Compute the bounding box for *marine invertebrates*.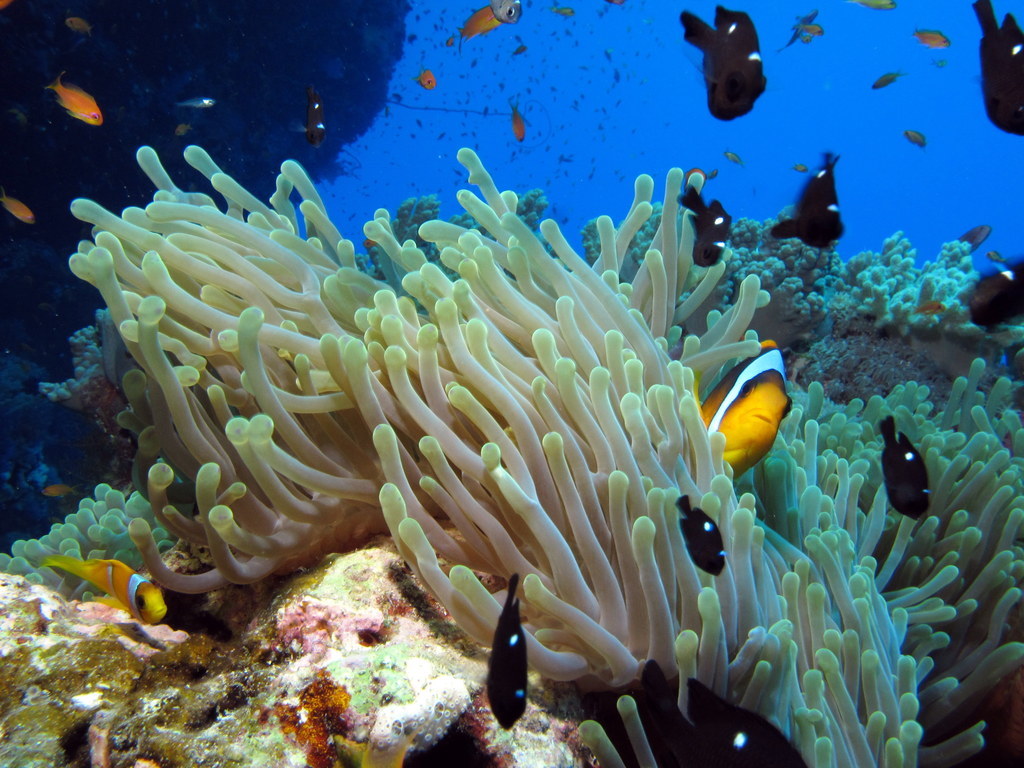
94/130/476/647.
